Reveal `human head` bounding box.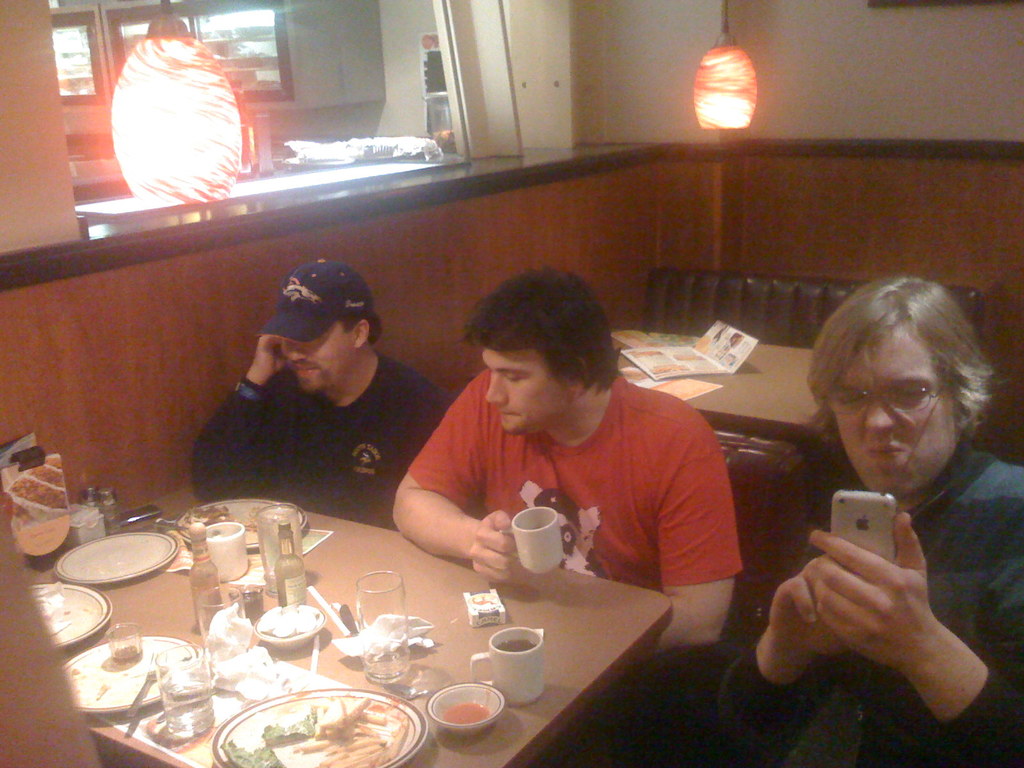
Revealed: bbox=[801, 266, 985, 475].
